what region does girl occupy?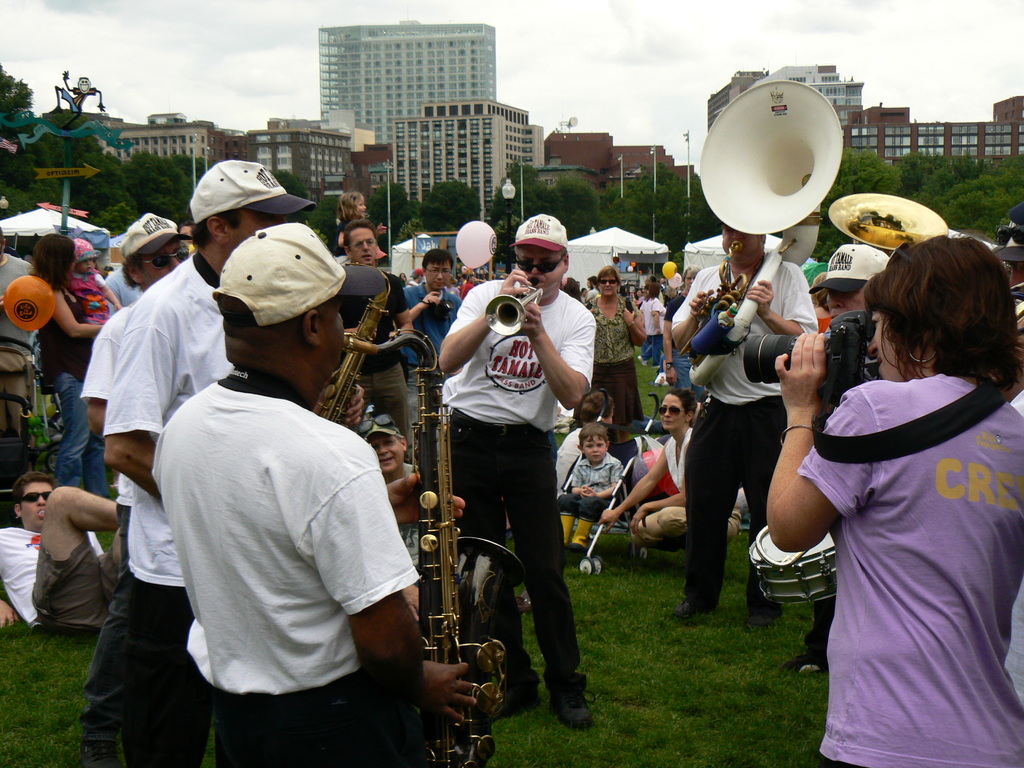
[left=333, top=190, right=385, bottom=268].
